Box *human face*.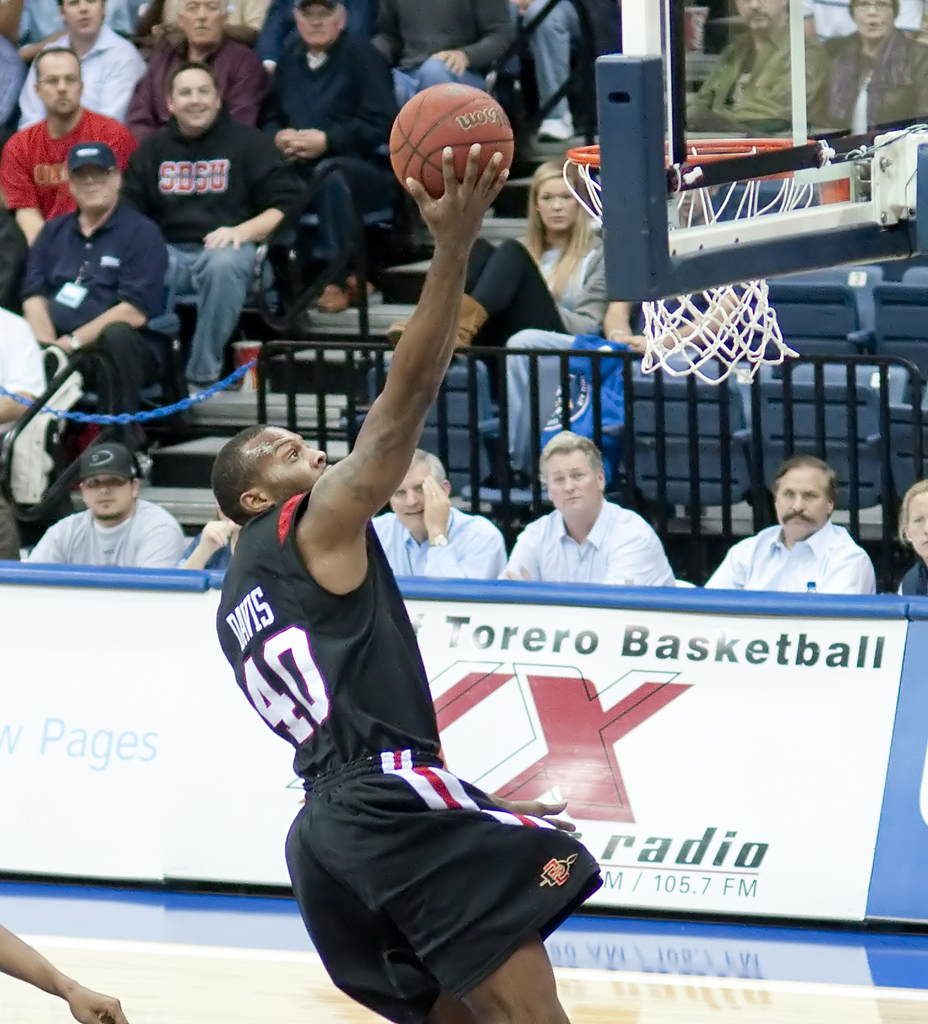
crop(186, 0, 222, 43).
